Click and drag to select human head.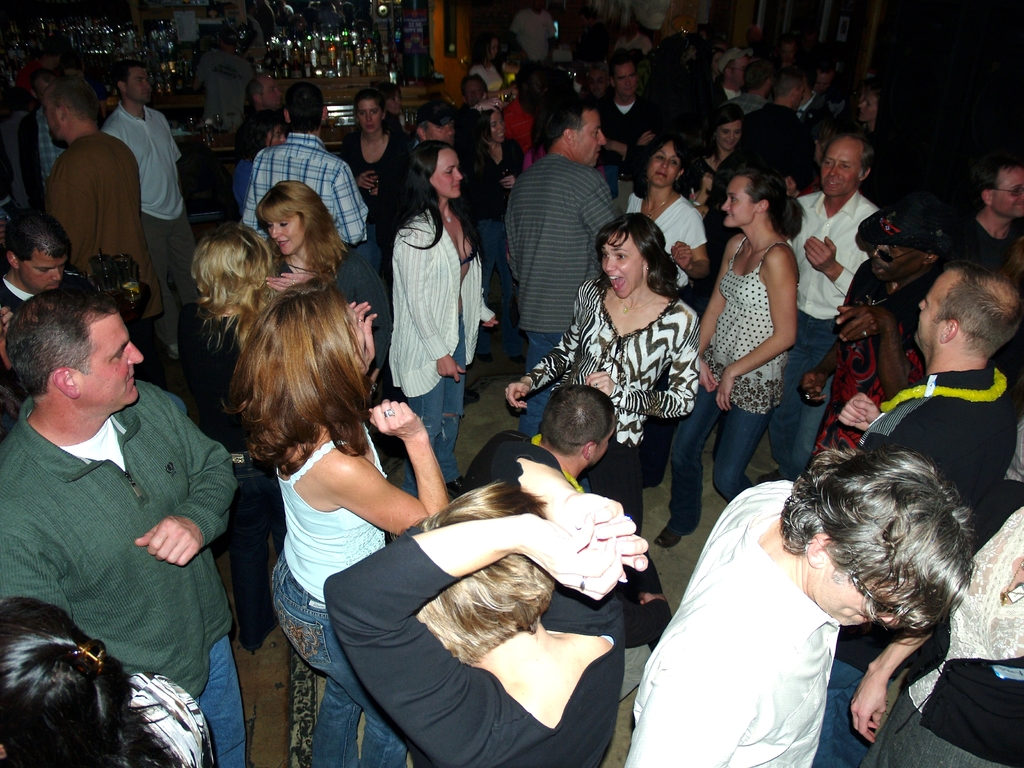
Selection: locate(461, 83, 489, 110).
